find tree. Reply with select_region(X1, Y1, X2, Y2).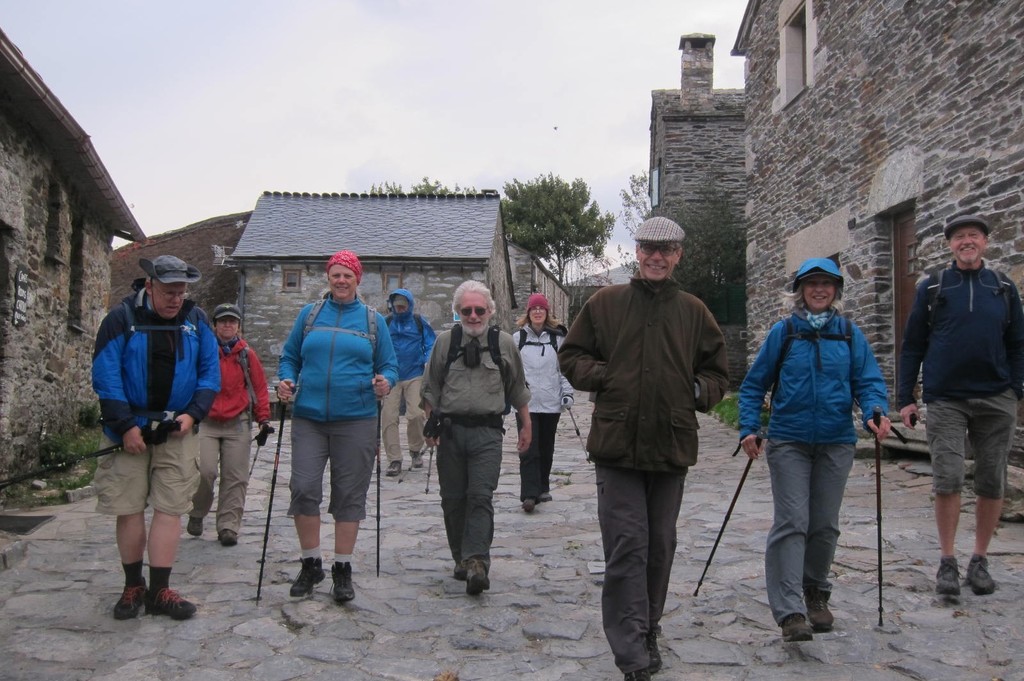
select_region(496, 170, 616, 278).
